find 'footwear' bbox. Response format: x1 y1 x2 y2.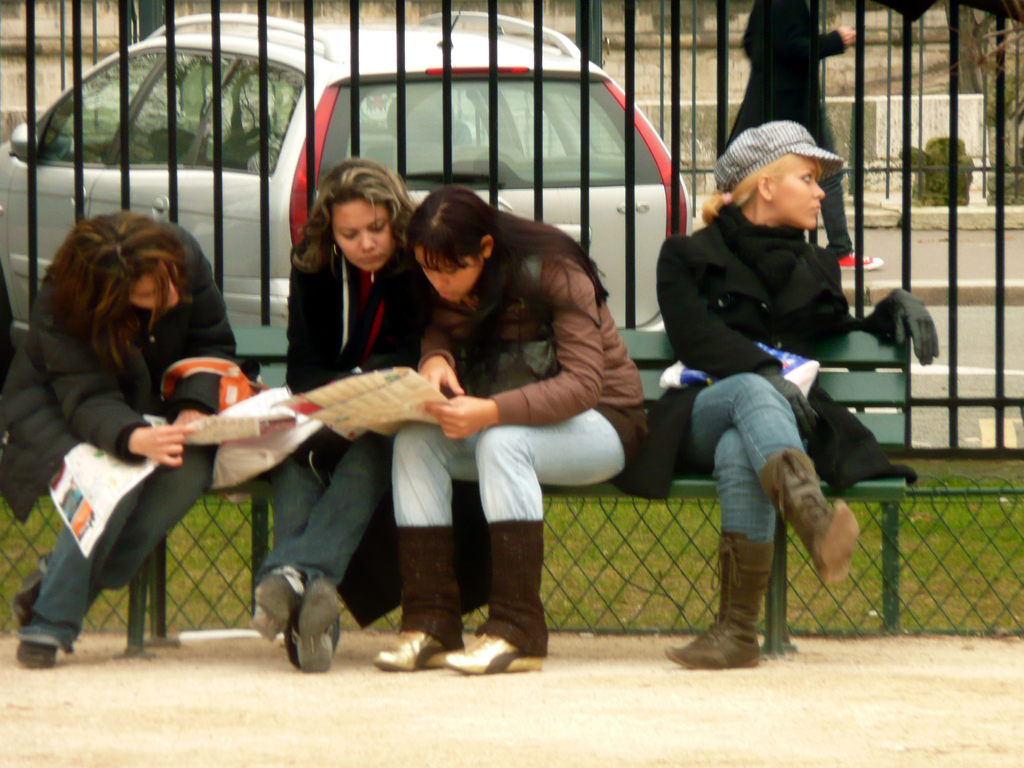
444 630 540 676.
